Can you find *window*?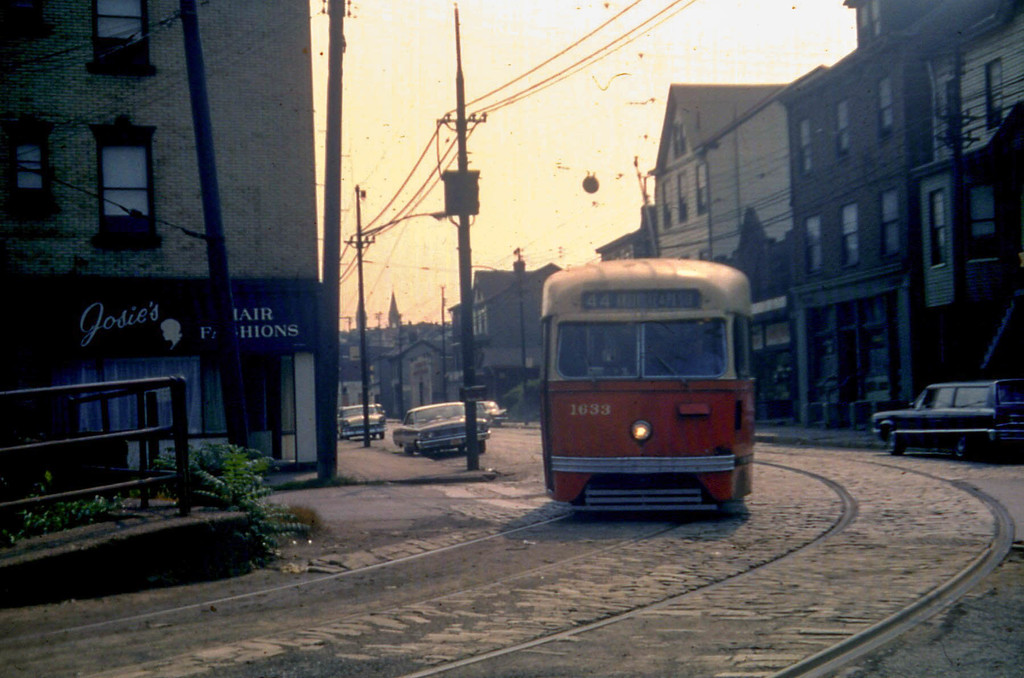
Yes, bounding box: bbox(88, 1, 157, 75).
